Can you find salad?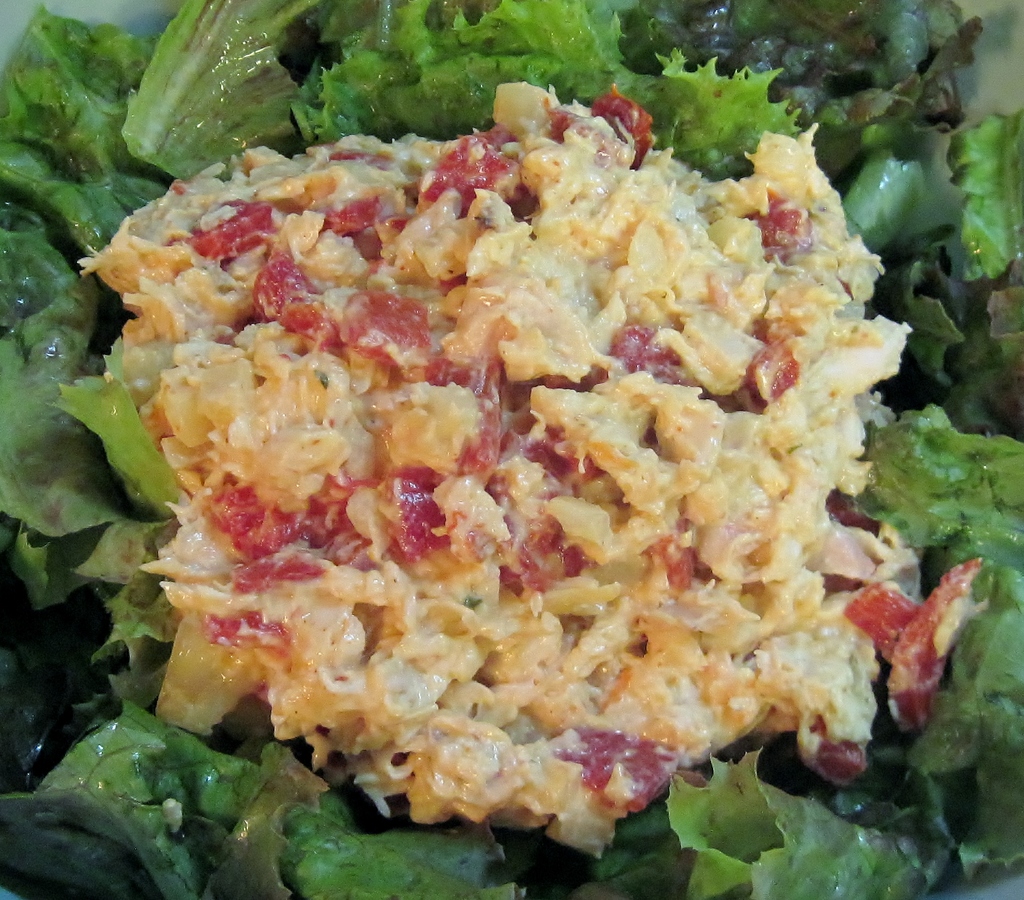
Yes, bounding box: 0, 4, 1023, 899.
